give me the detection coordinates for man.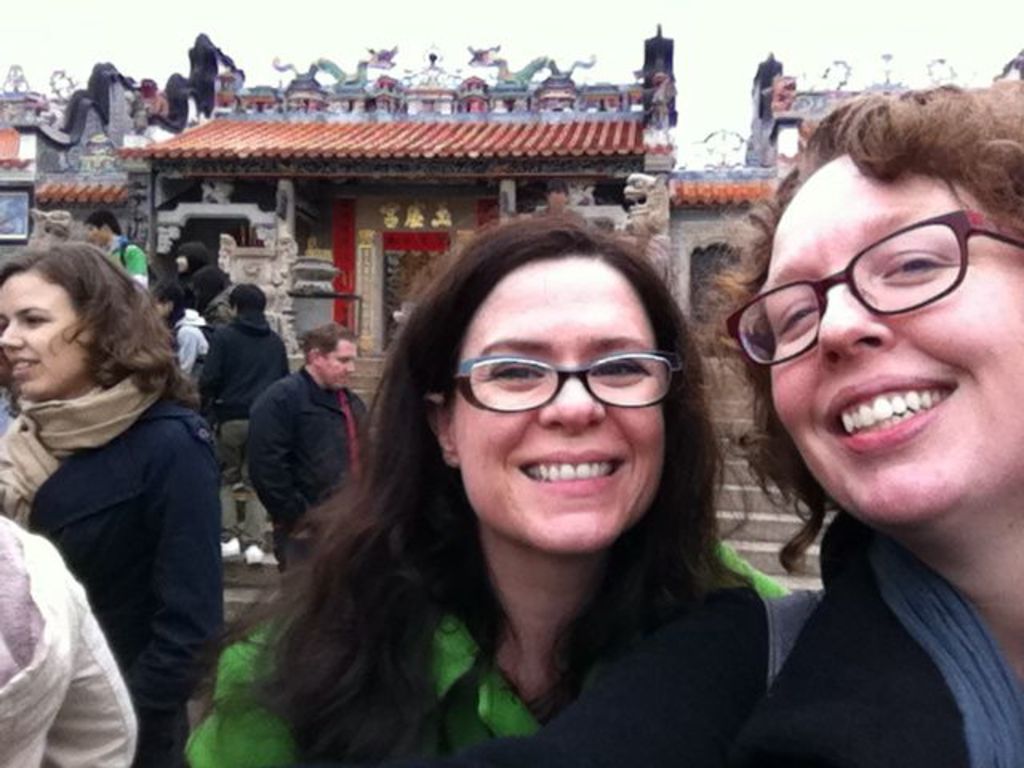
box=[83, 208, 150, 290].
